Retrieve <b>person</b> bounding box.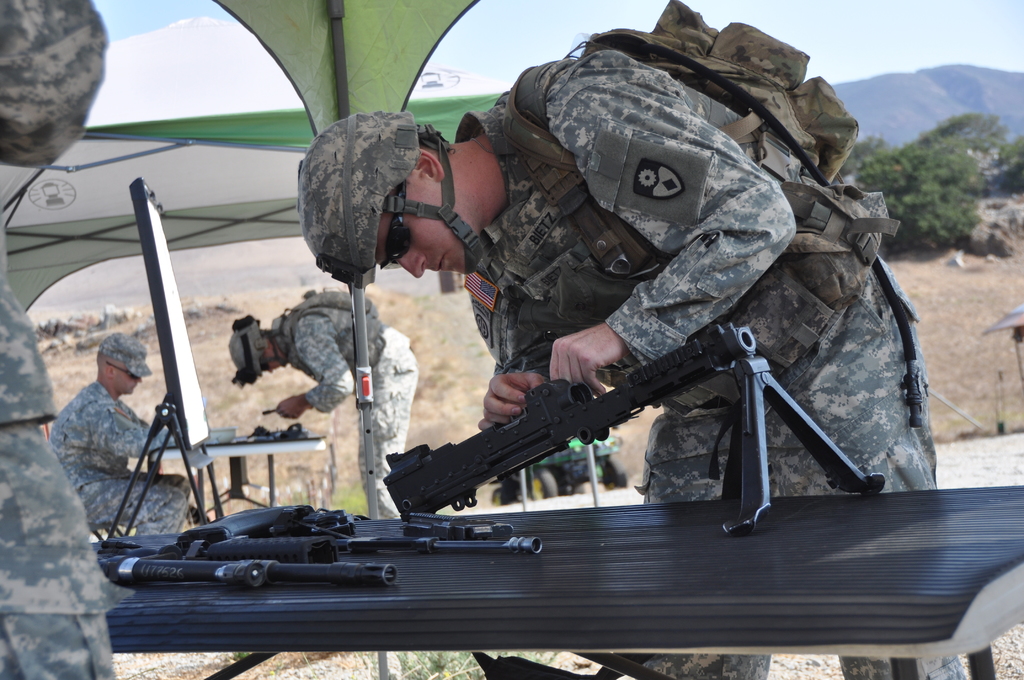
Bounding box: 230/293/419/523.
